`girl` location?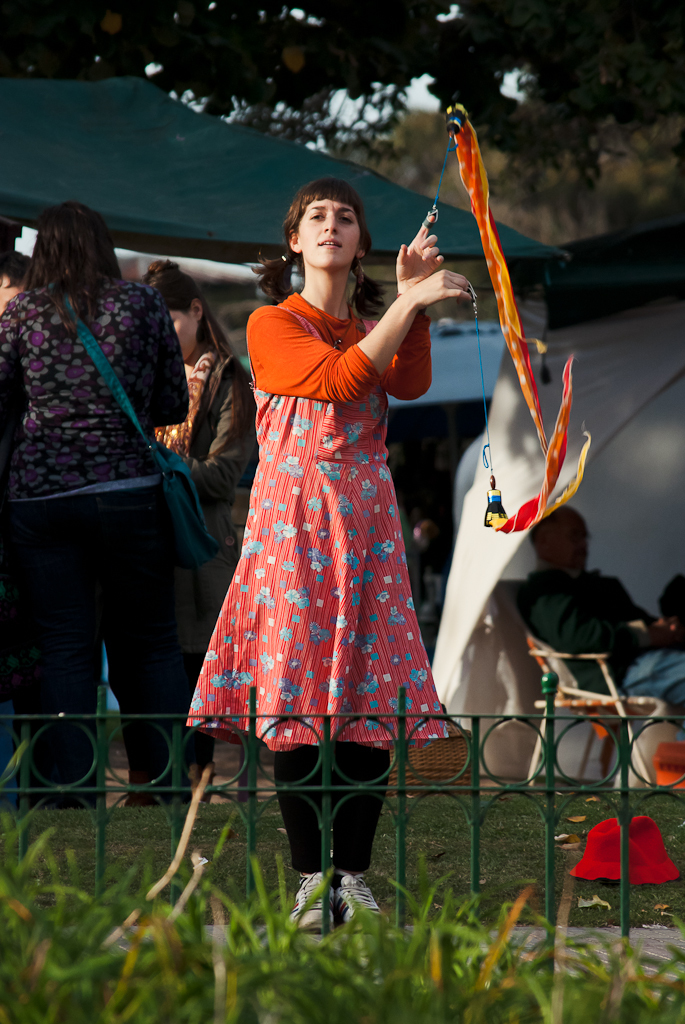
{"left": 188, "top": 184, "right": 477, "bottom": 925}
